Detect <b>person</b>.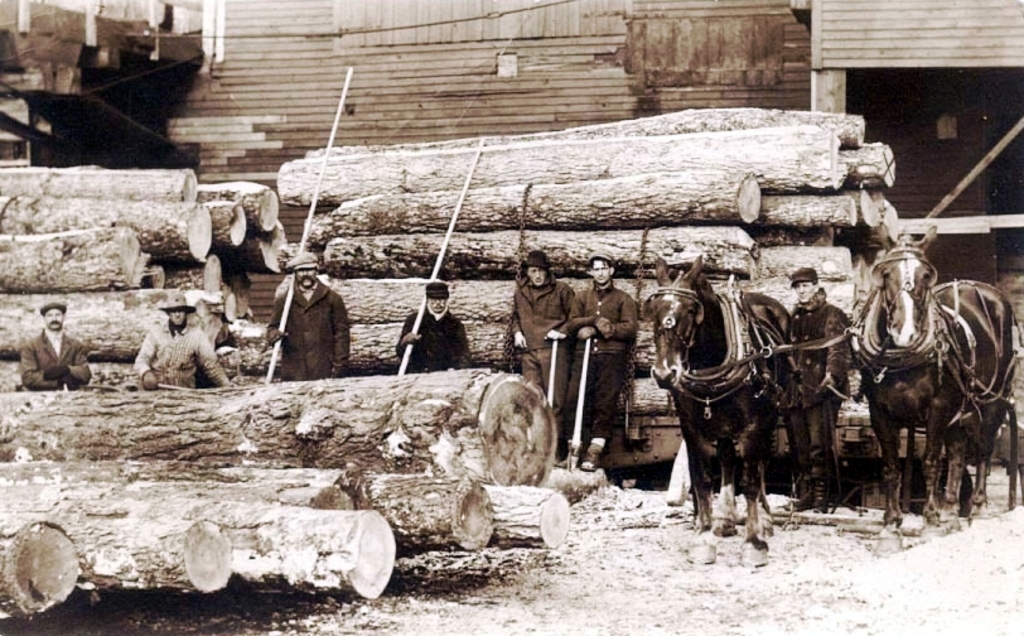
Detected at 127, 293, 232, 394.
